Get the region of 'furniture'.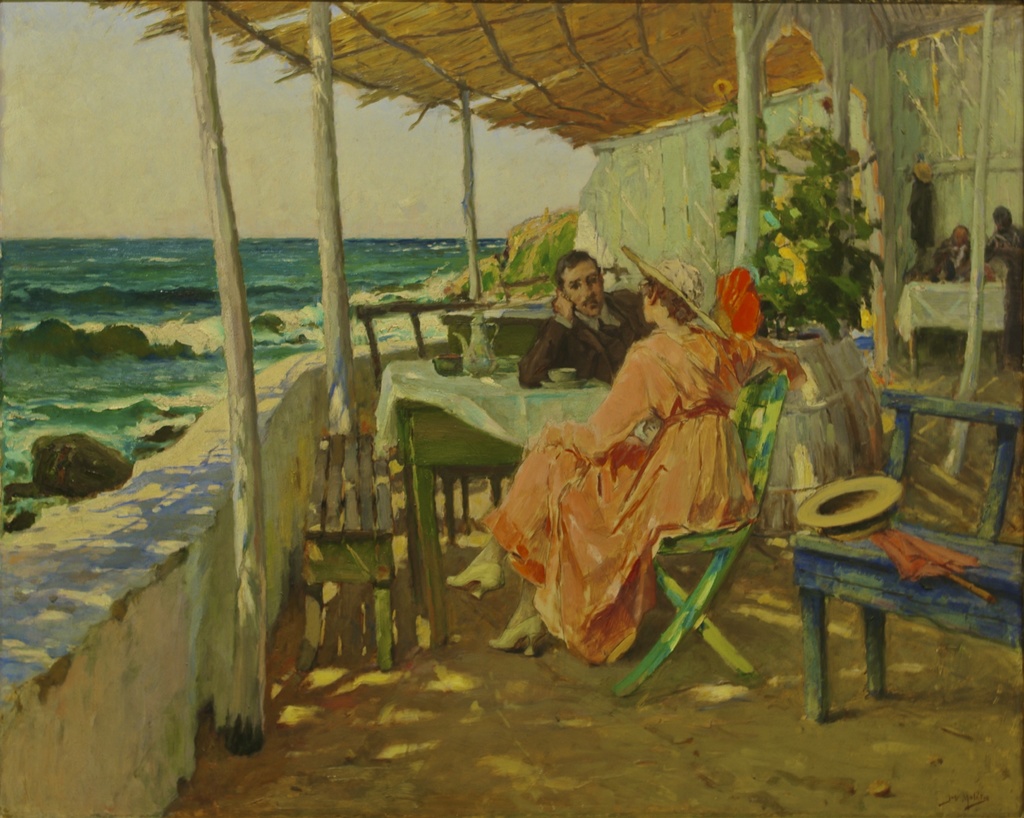
{"left": 611, "top": 371, "right": 790, "bottom": 700}.
